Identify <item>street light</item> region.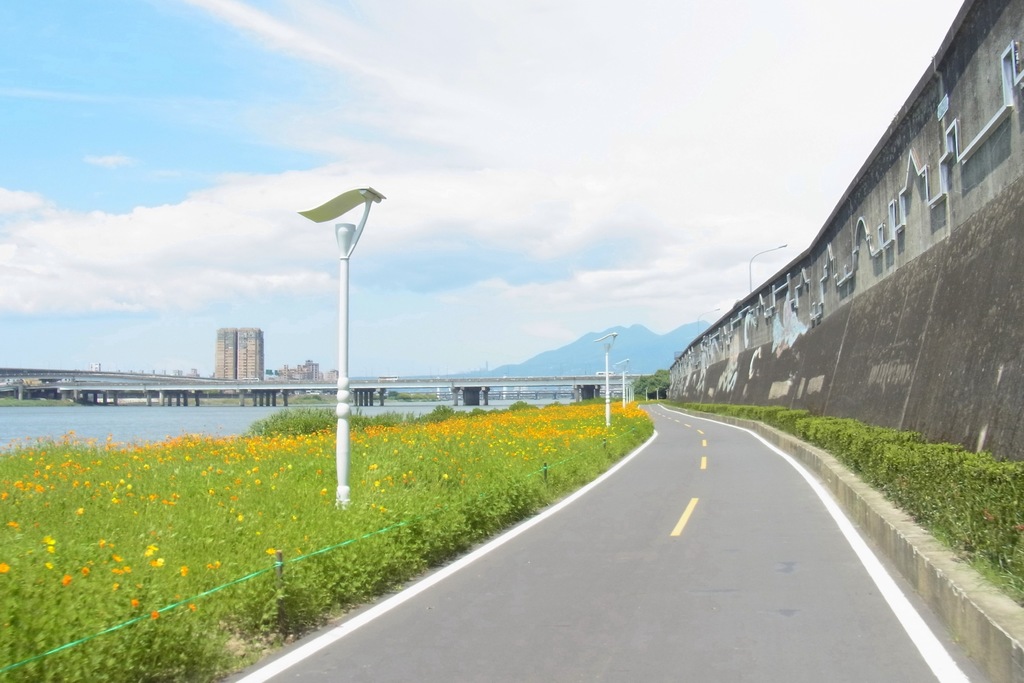
Region: [292, 183, 387, 508].
